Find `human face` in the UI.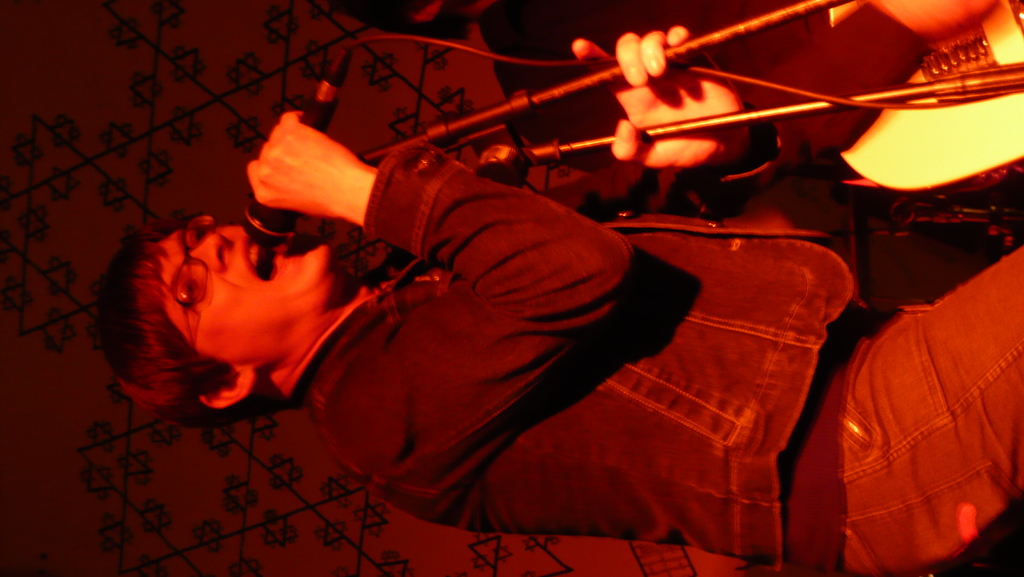
UI element at pyautogui.locateOnScreen(157, 220, 329, 370).
